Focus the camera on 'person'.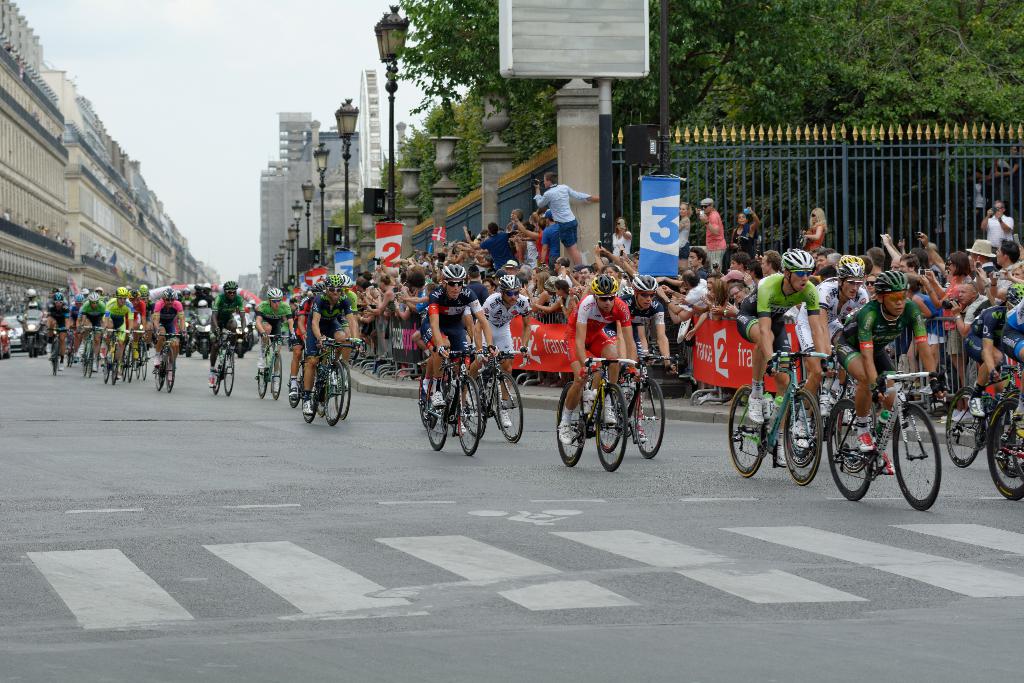
Focus region: 687,248,707,283.
